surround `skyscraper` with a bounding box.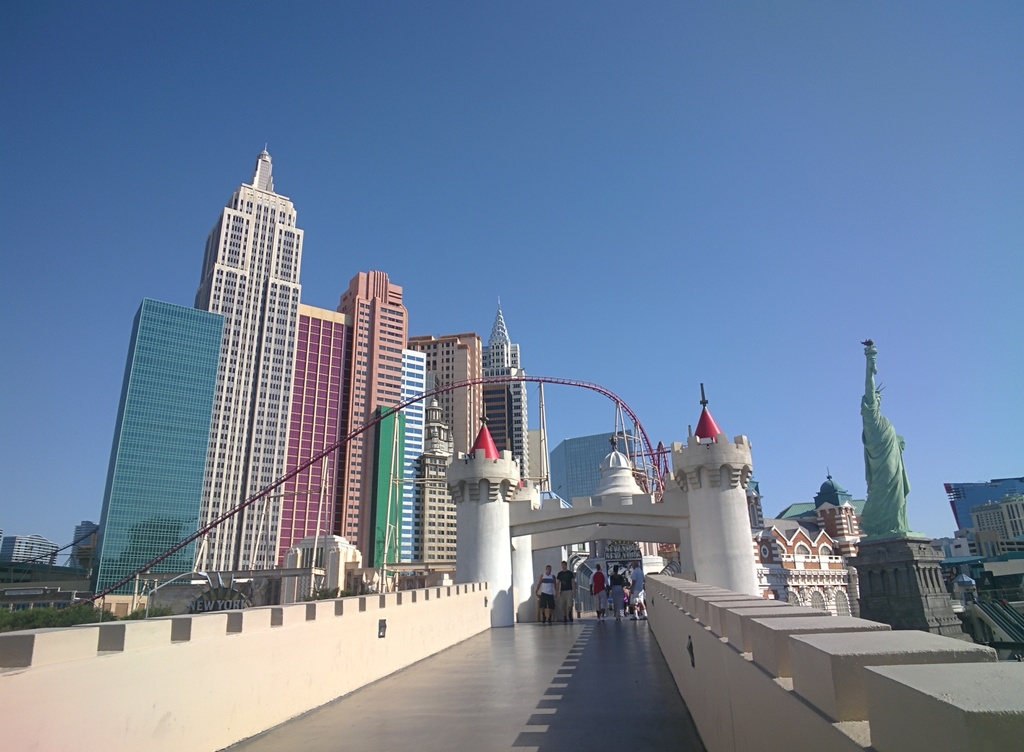
195:145:295:566.
